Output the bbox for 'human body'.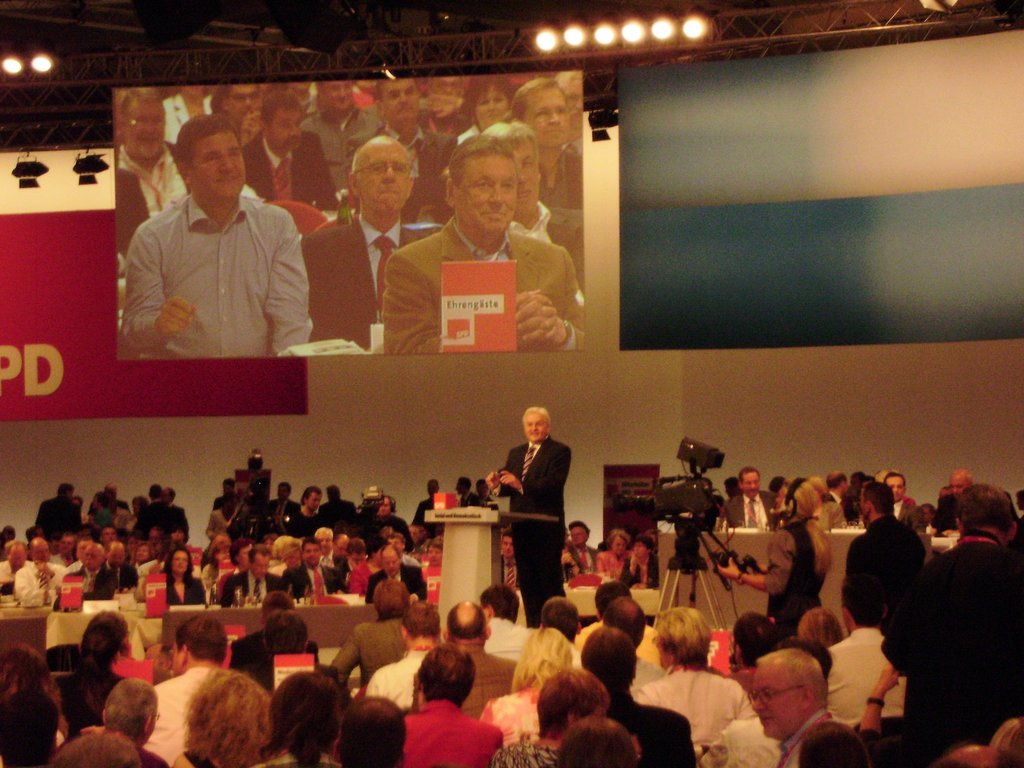
select_region(126, 113, 311, 412).
